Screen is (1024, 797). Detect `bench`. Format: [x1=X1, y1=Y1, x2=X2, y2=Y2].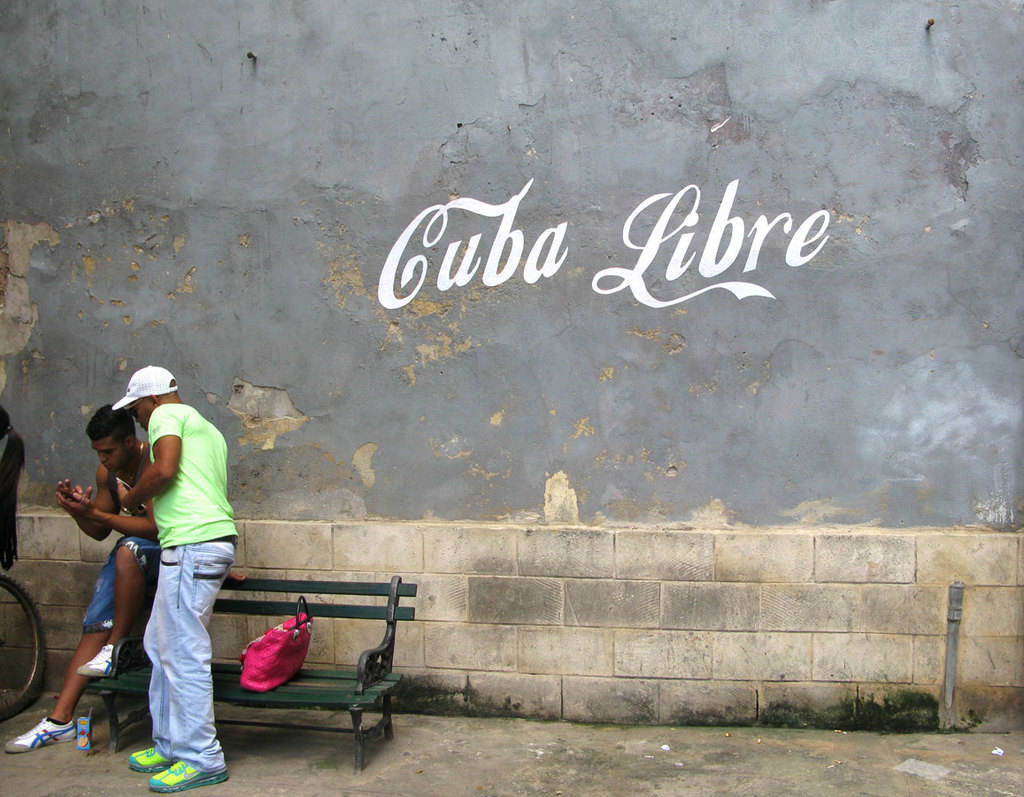
[x1=87, y1=575, x2=416, y2=770].
